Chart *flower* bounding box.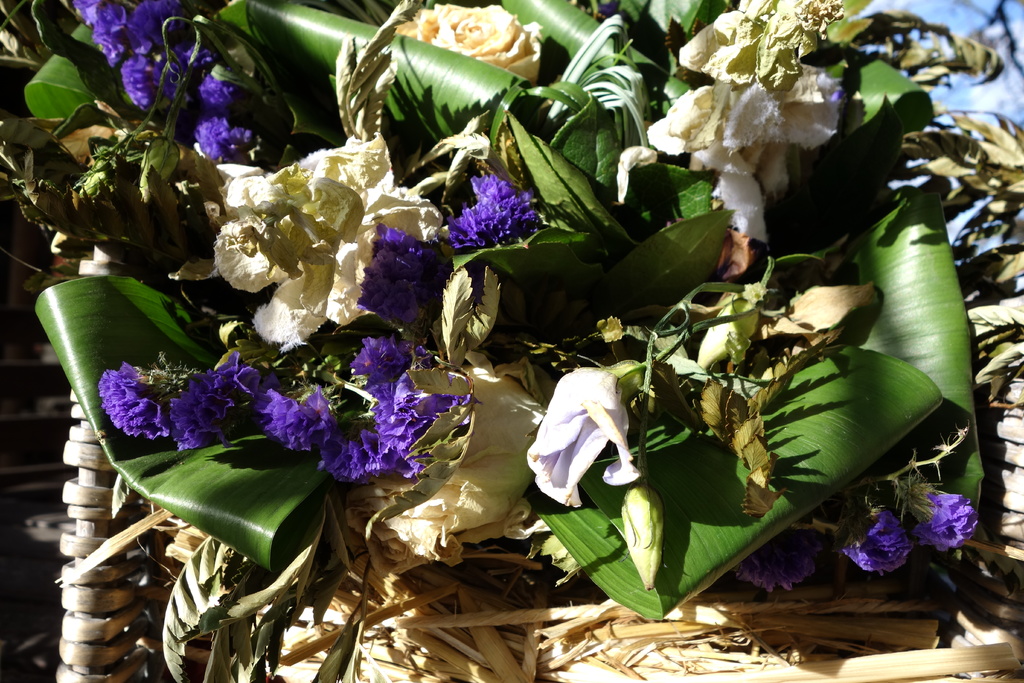
Charted: {"x1": 609, "y1": 78, "x2": 847, "y2": 247}.
